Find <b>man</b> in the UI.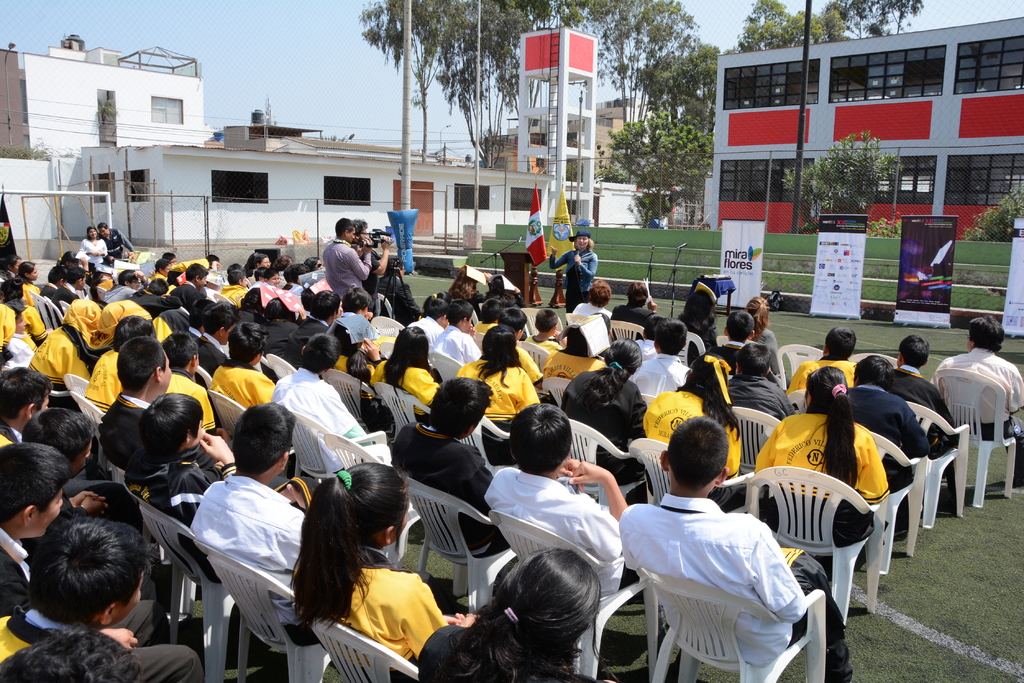
UI element at pyautogui.locateOnScreen(498, 305, 541, 379).
